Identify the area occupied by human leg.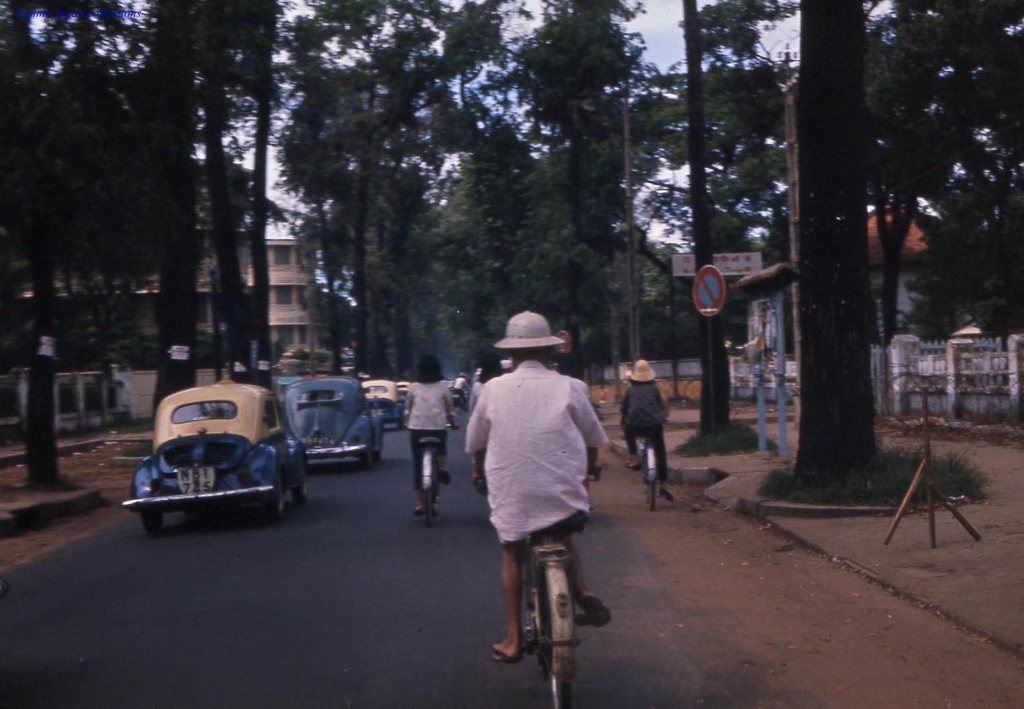
Area: [496,537,528,653].
